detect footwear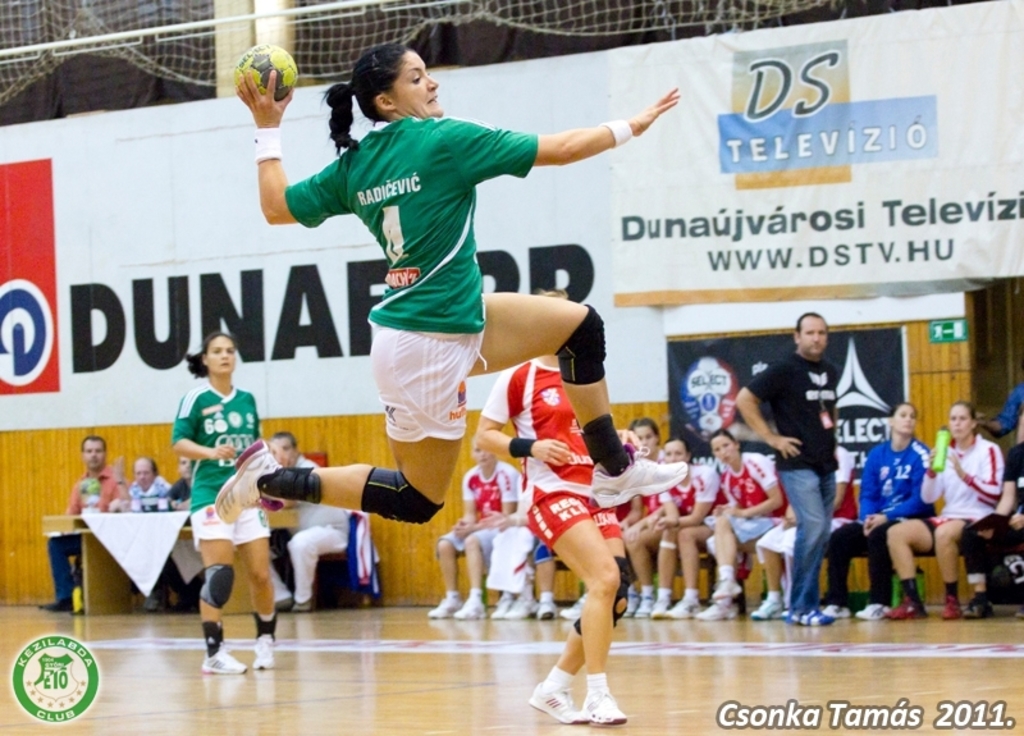
detection(968, 600, 991, 626)
